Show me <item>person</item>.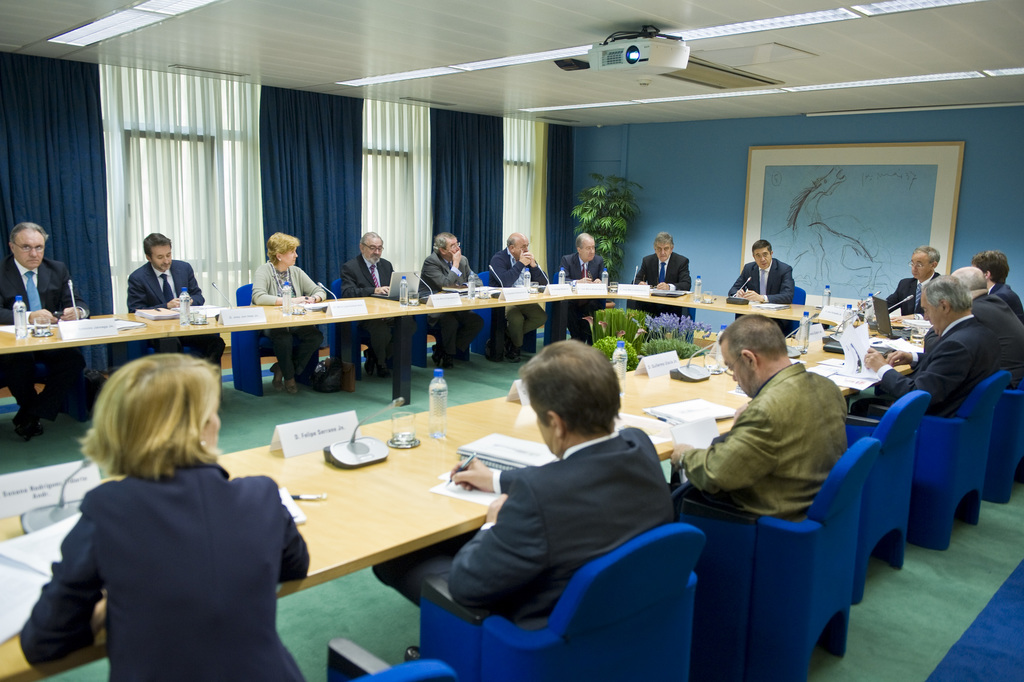
<item>person</item> is here: [left=638, top=236, right=694, bottom=332].
